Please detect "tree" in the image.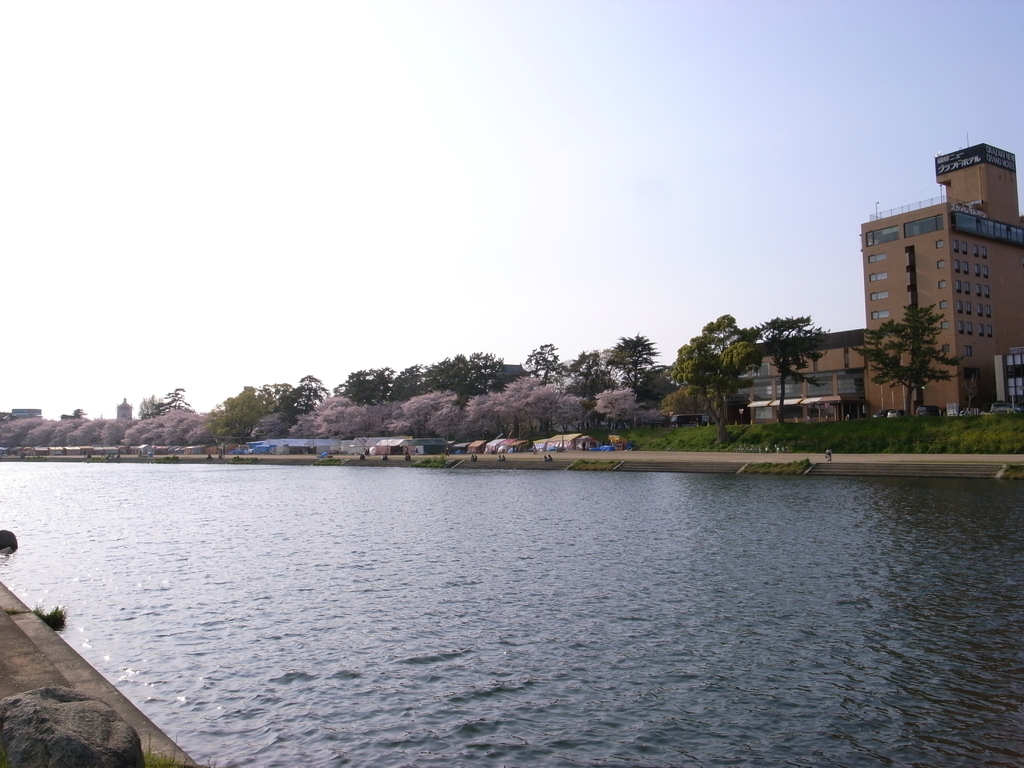
[60, 401, 90, 428].
